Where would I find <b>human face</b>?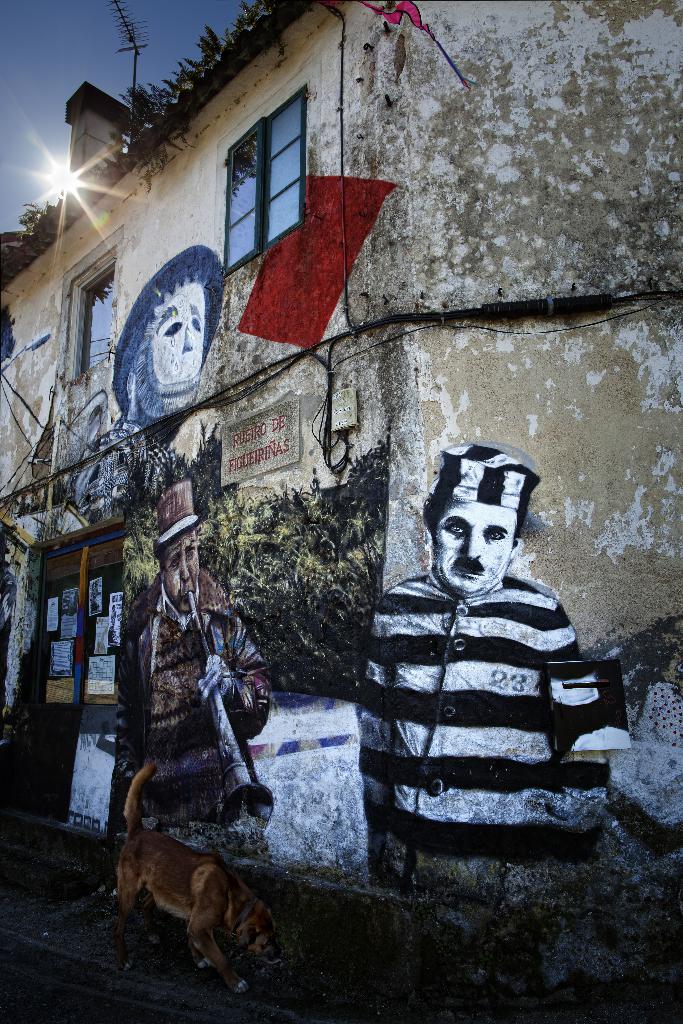
At pyautogui.locateOnScreen(432, 504, 516, 596).
